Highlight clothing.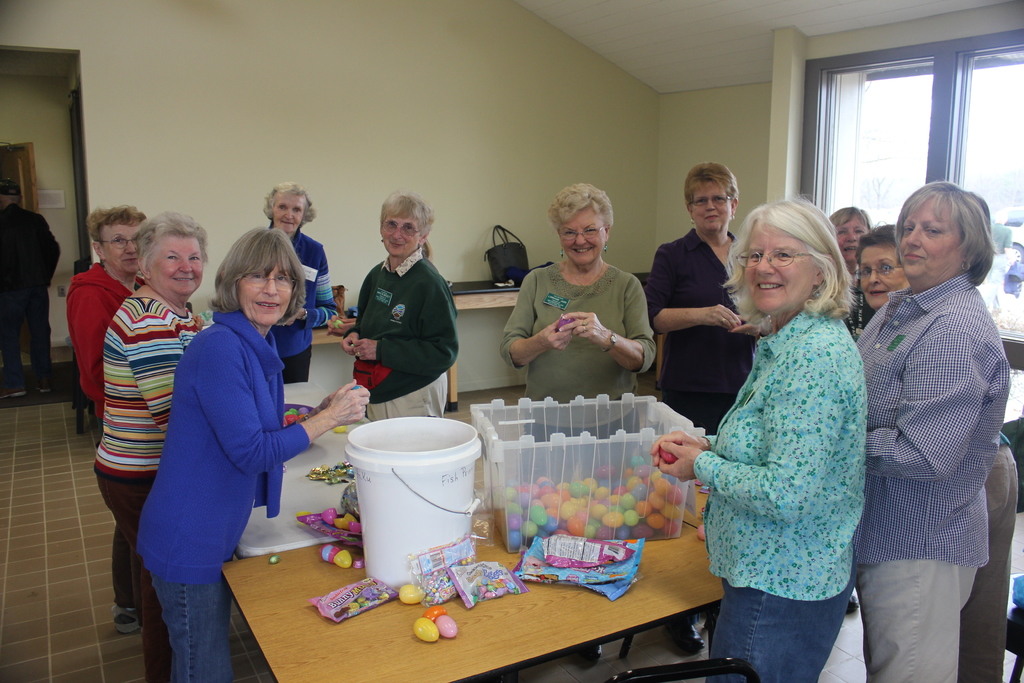
Highlighted region: box(499, 257, 655, 436).
